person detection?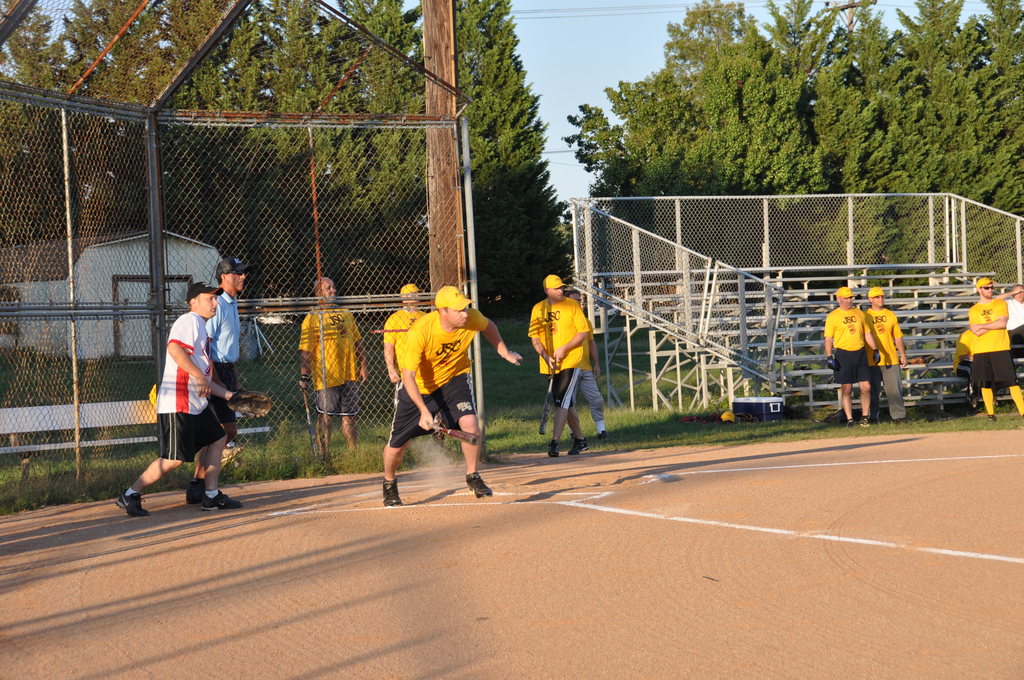
pyautogui.locateOnScreen(975, 275, 1017, 417)
